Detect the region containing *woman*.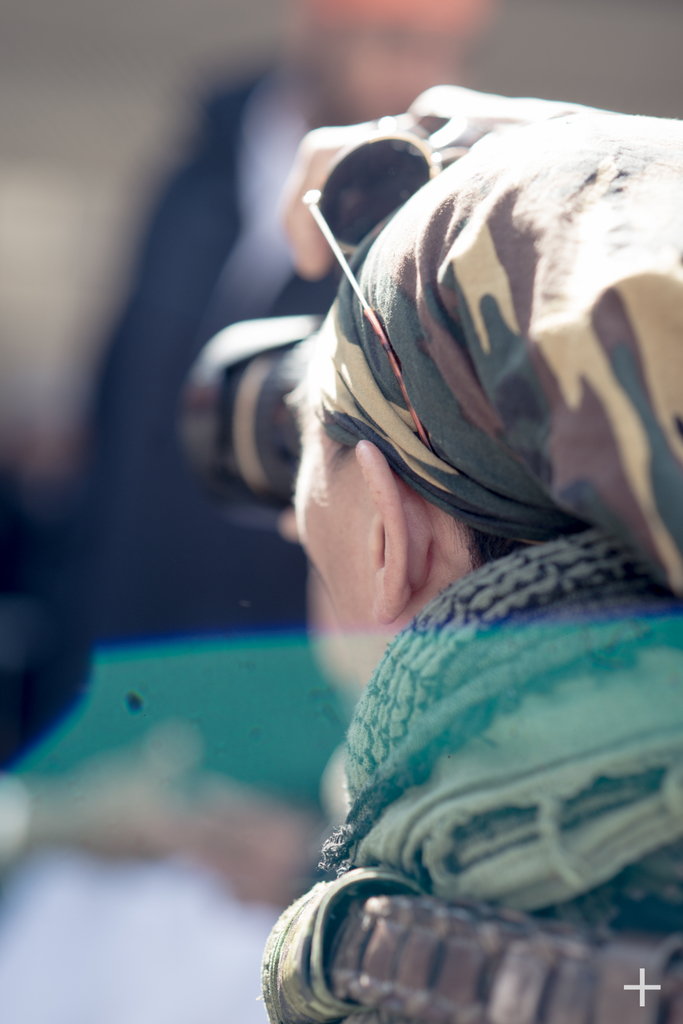
(269,99,682,1023).
